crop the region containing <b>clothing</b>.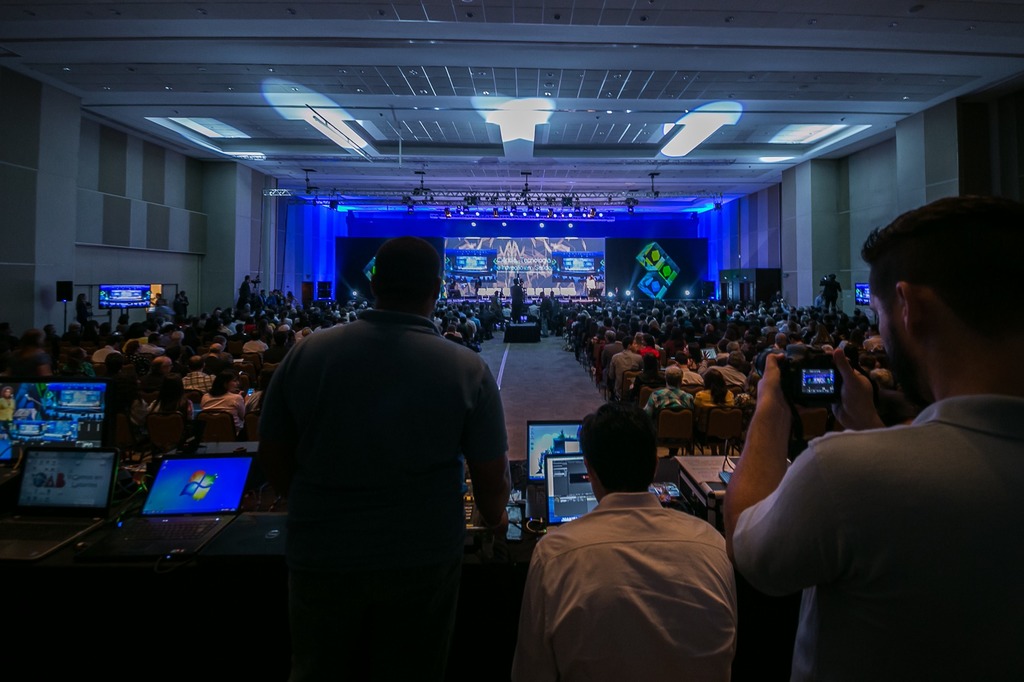
Crop region: <region>164, 340, 196, 359</region>.
